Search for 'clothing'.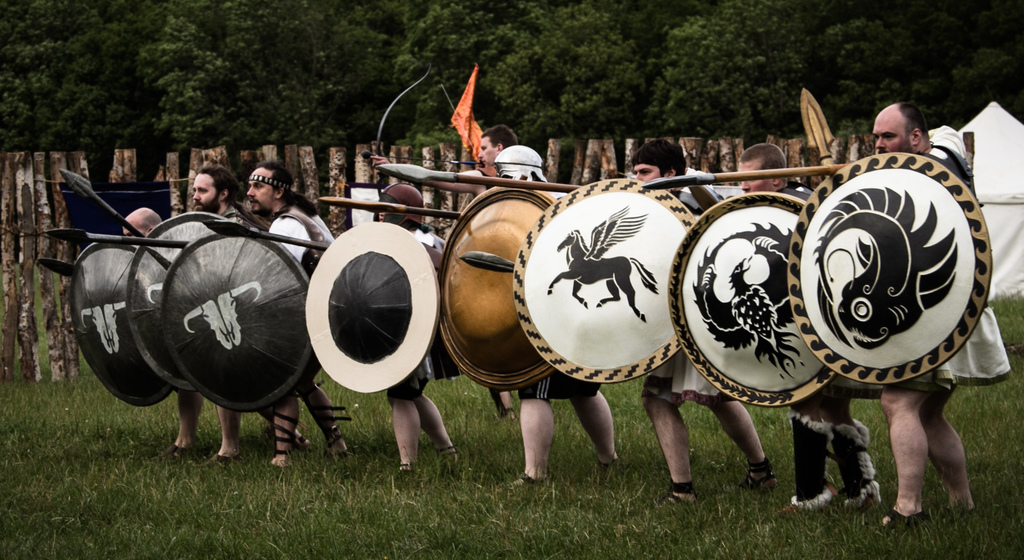
Found at Rect(515, 192, 598, 401).
